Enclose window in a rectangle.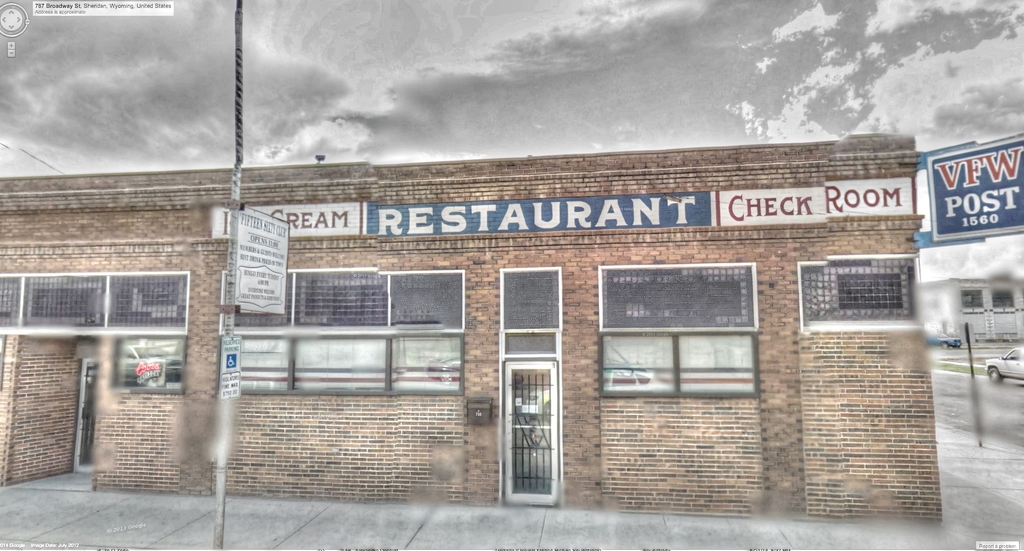
612 265 768 406.
